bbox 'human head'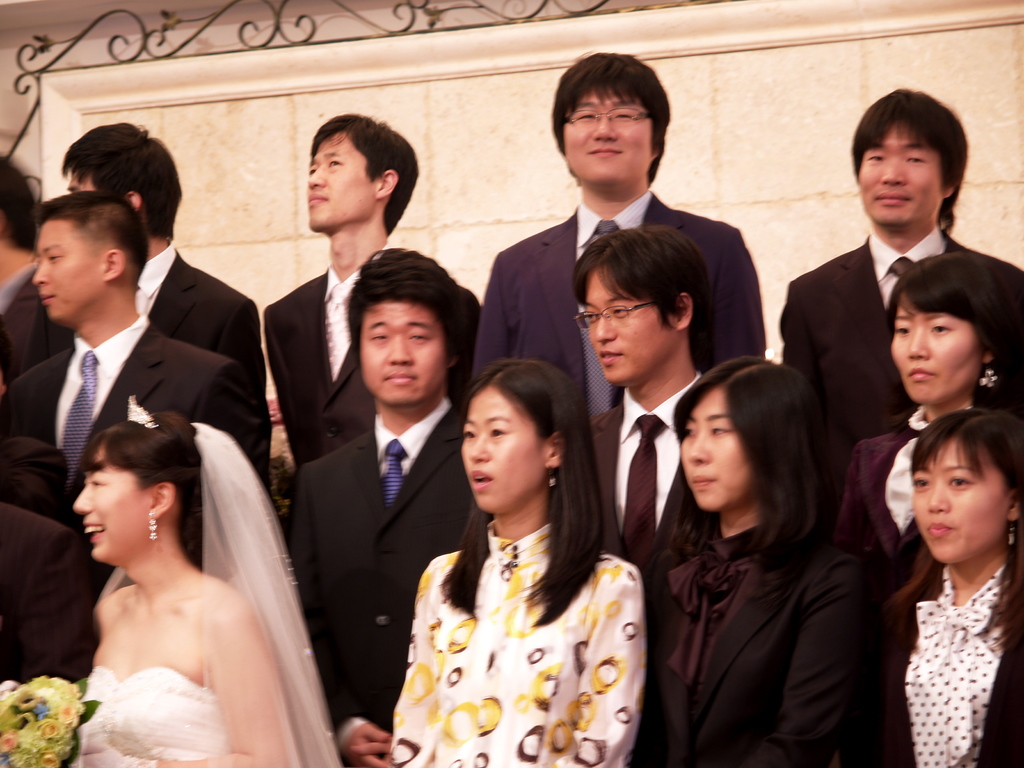
bbox=(58, 122, 185, 241)
